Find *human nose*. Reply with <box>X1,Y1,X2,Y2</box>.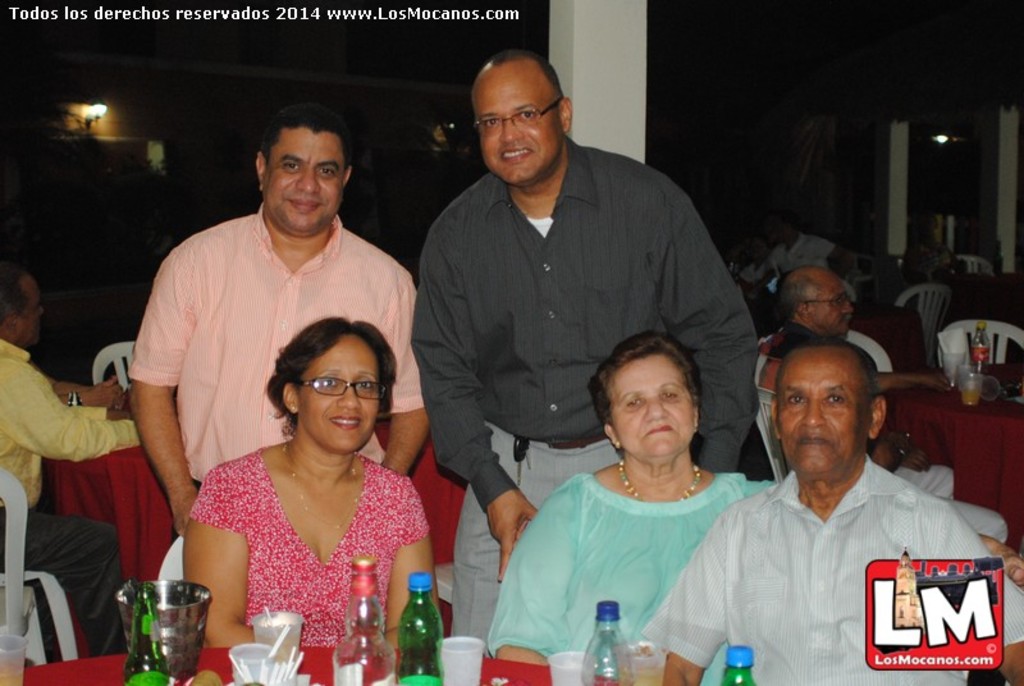
<box>499,120,526,143</box>.
